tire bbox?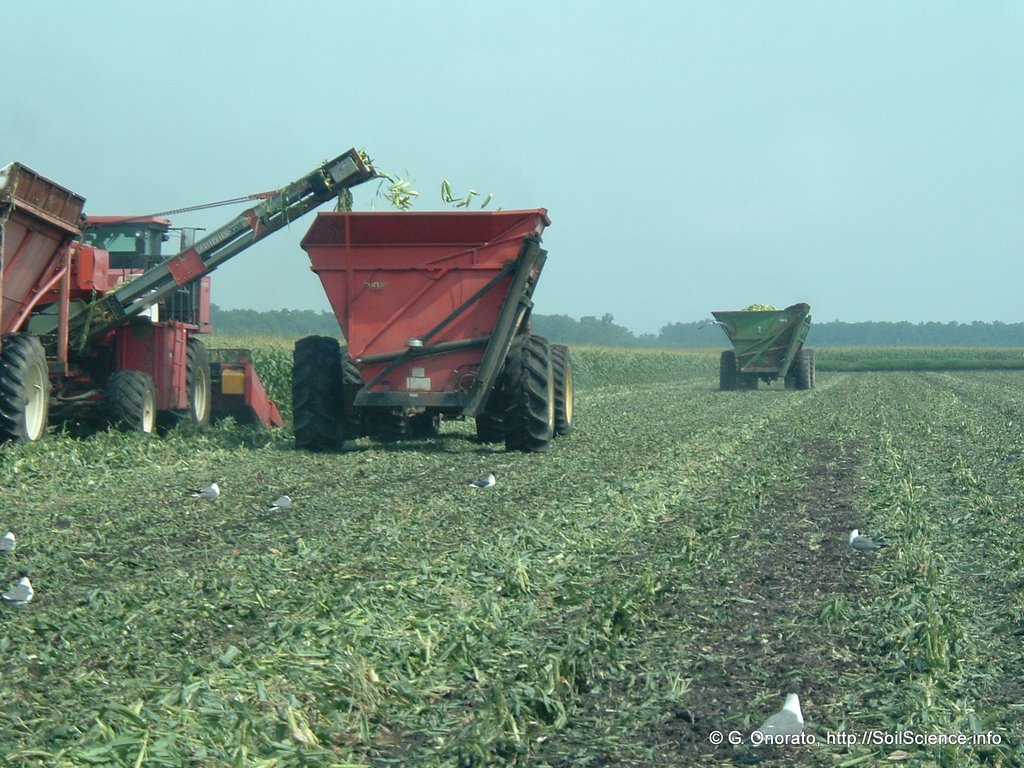
{"x1": 167, "y1": 333, "x2": 213, "y2": 438}
